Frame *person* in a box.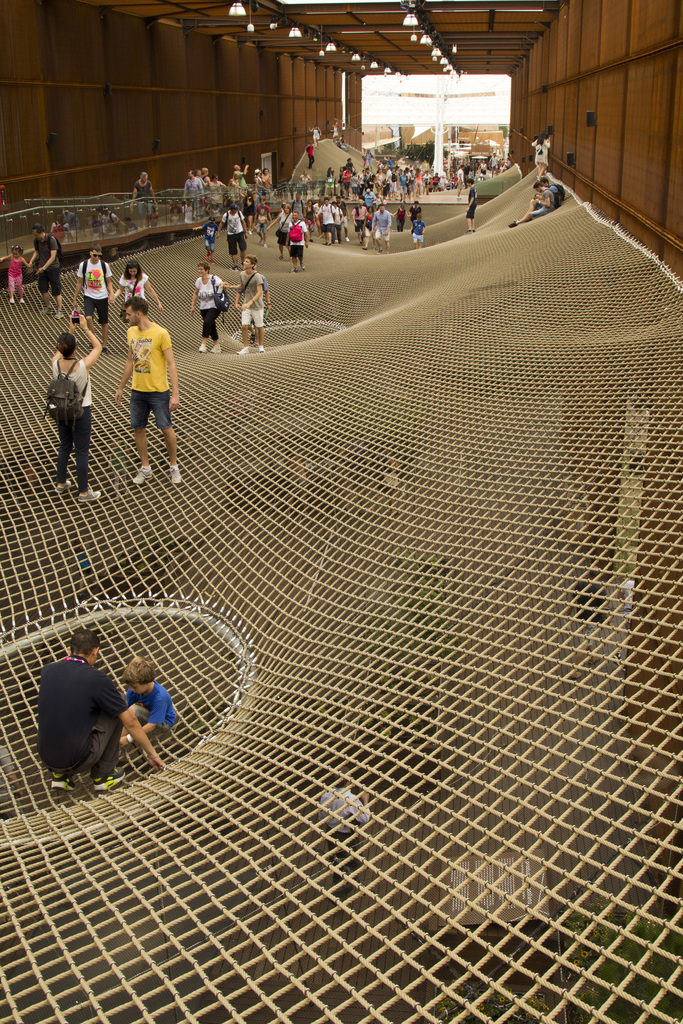
[left=0, top=246, right=26, bottom=305].
